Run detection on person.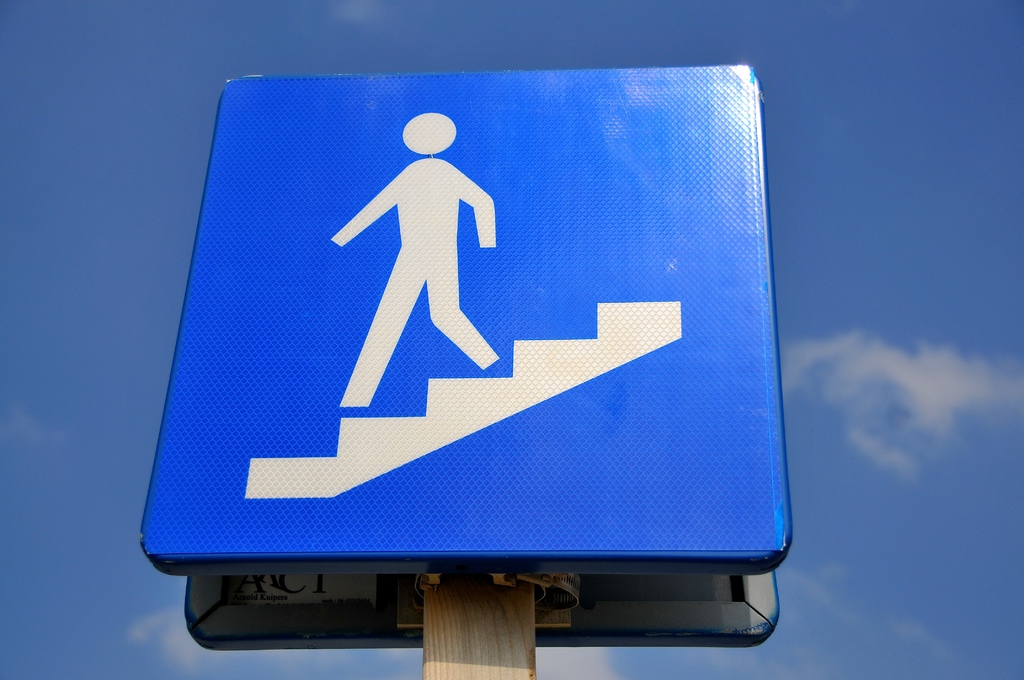
Result: locate(333, 113, 499, 408).
